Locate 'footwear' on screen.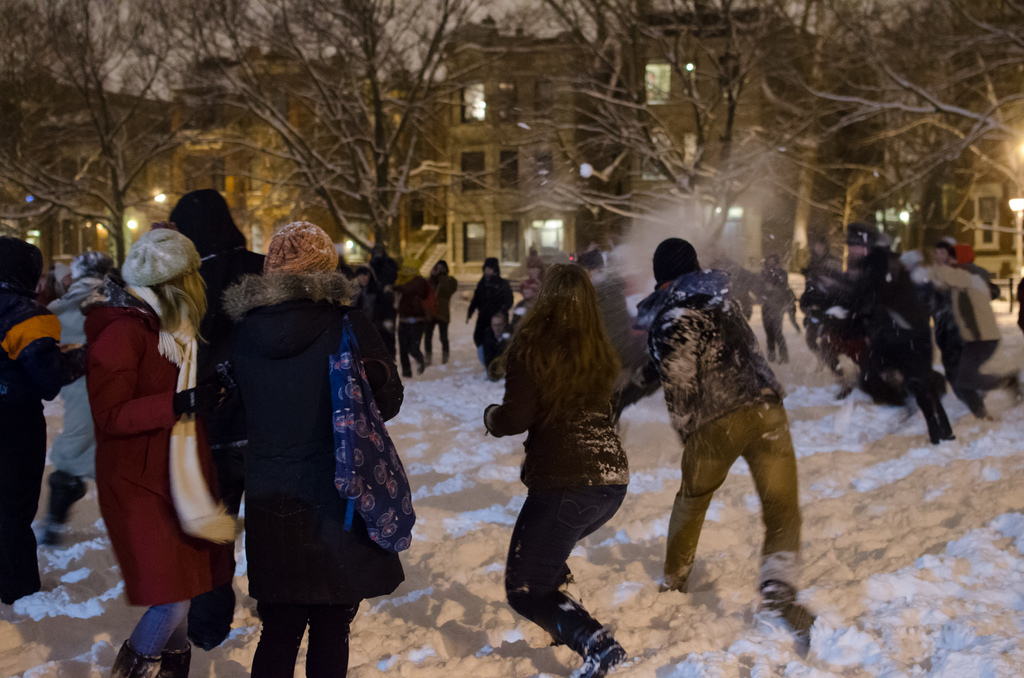
On screen at [565, 624, 626, 677].
